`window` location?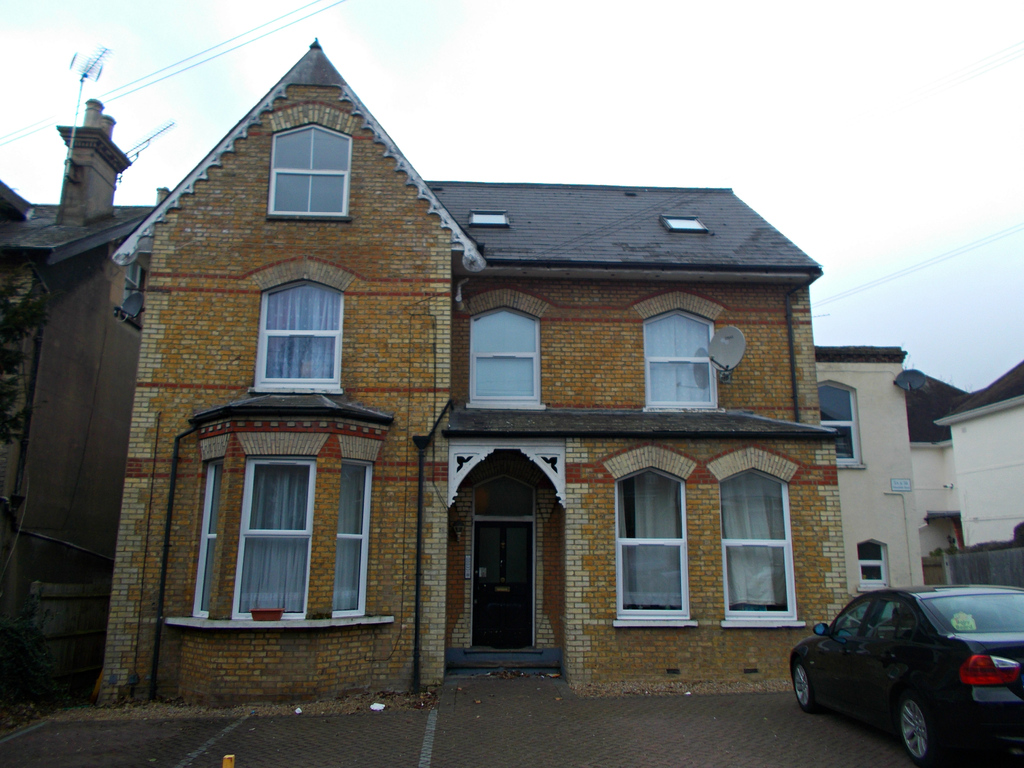
(left=853, top=539, right=892, bottom=597)
